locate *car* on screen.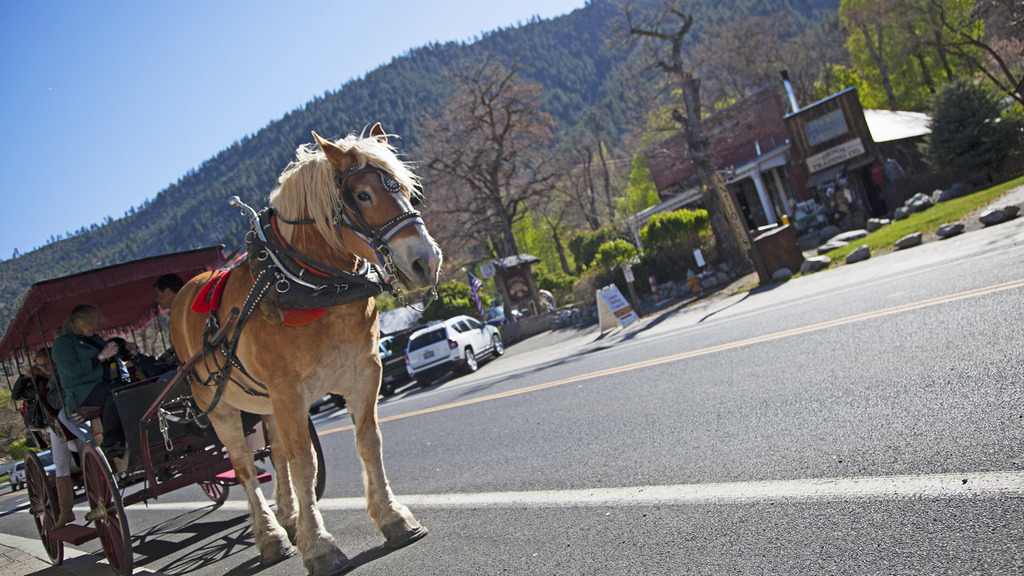
On screen at (8,462,25,493).
